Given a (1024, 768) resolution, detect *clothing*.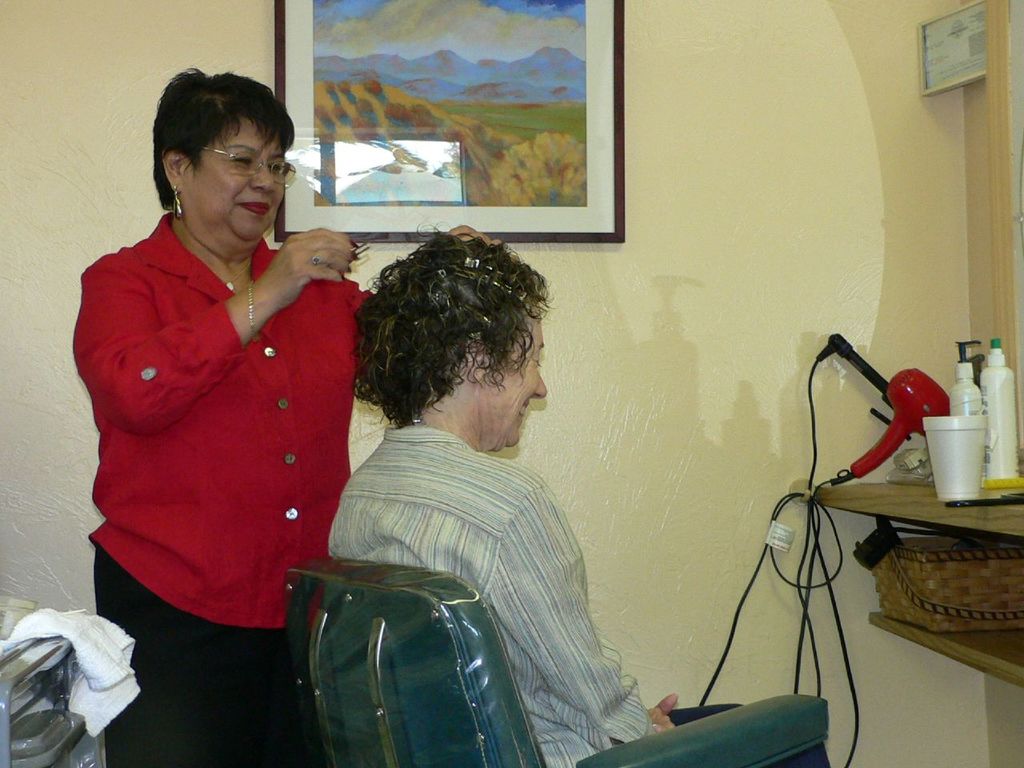
Rect(72, 208, 382, 767).
